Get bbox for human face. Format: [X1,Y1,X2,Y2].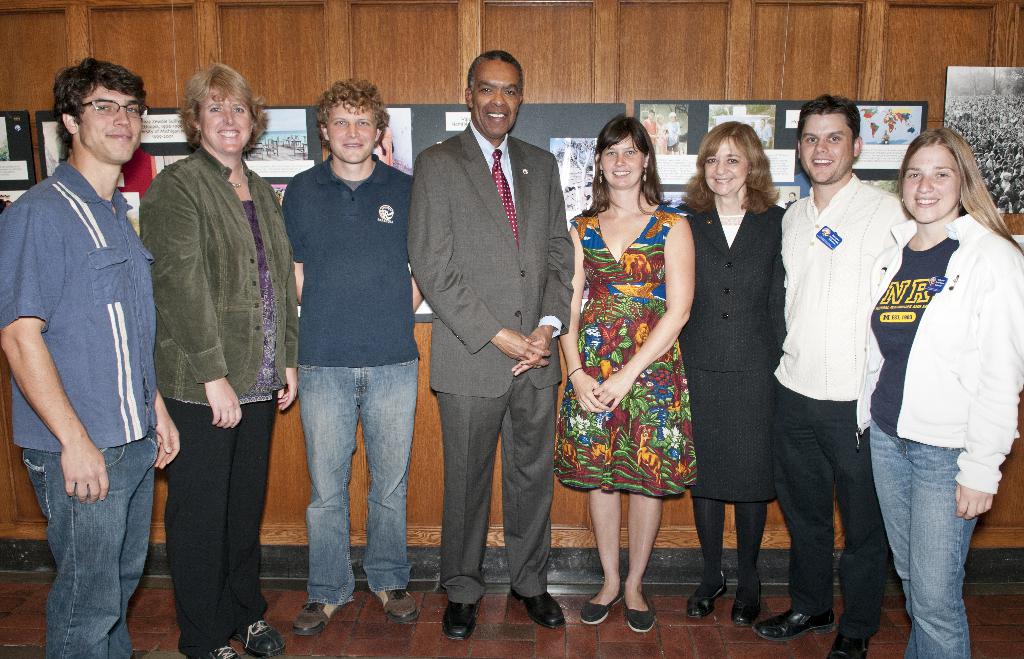
[200,91,249,153].
